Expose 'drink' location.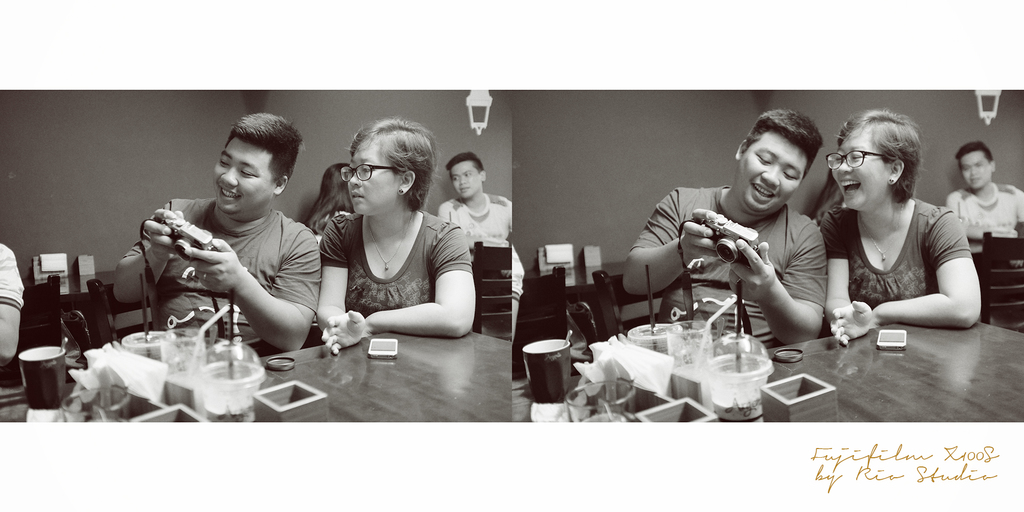
Exposed at 705:384:763:425.
